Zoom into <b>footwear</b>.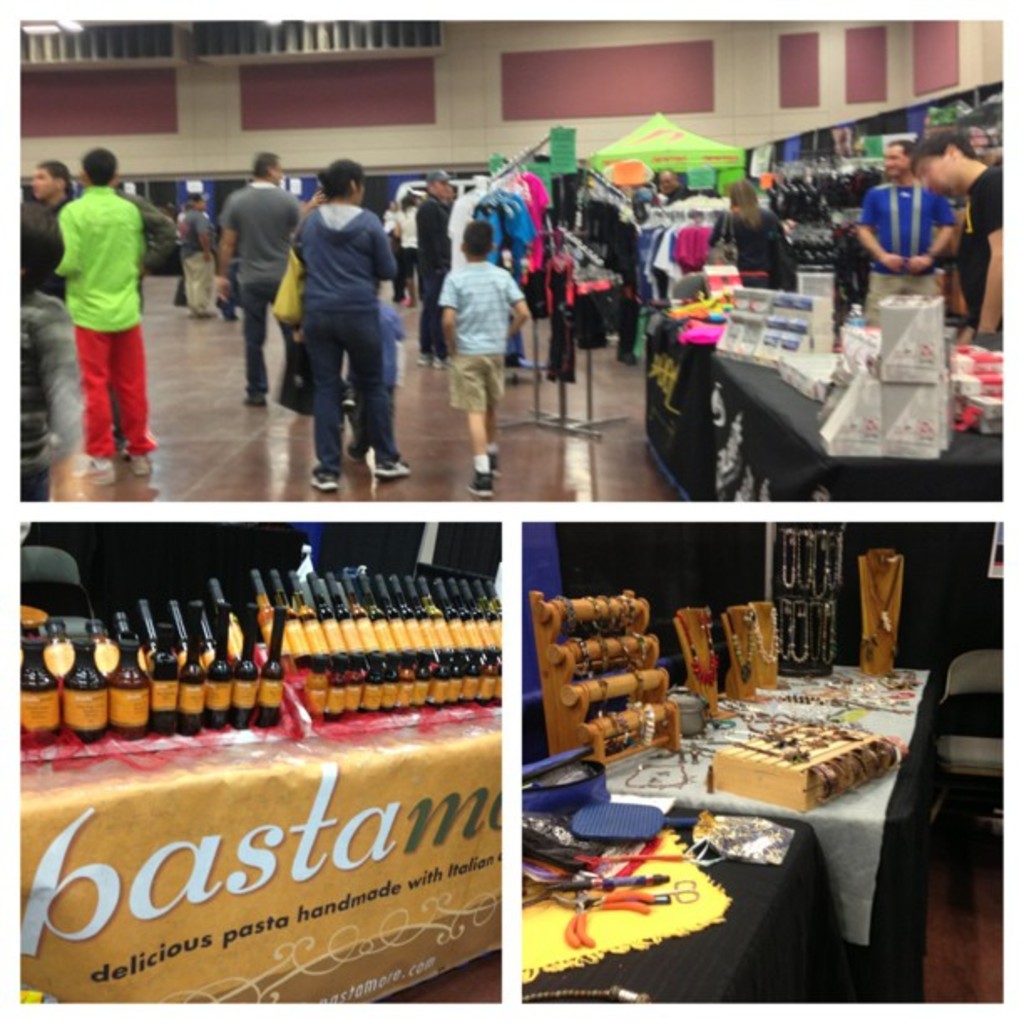
Zoom target: (left=484, top=448, right=500, bottom=472).
